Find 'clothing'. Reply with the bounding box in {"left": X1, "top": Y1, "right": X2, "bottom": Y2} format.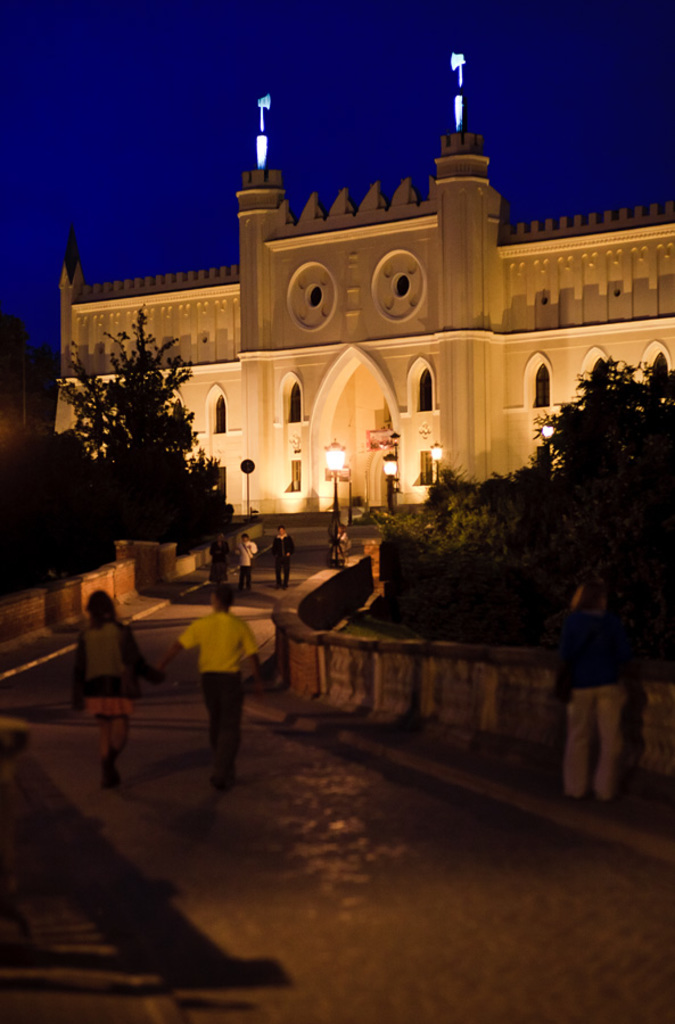
{"left": 206, "top": 544, "right": 231, "bottom": 591}.
